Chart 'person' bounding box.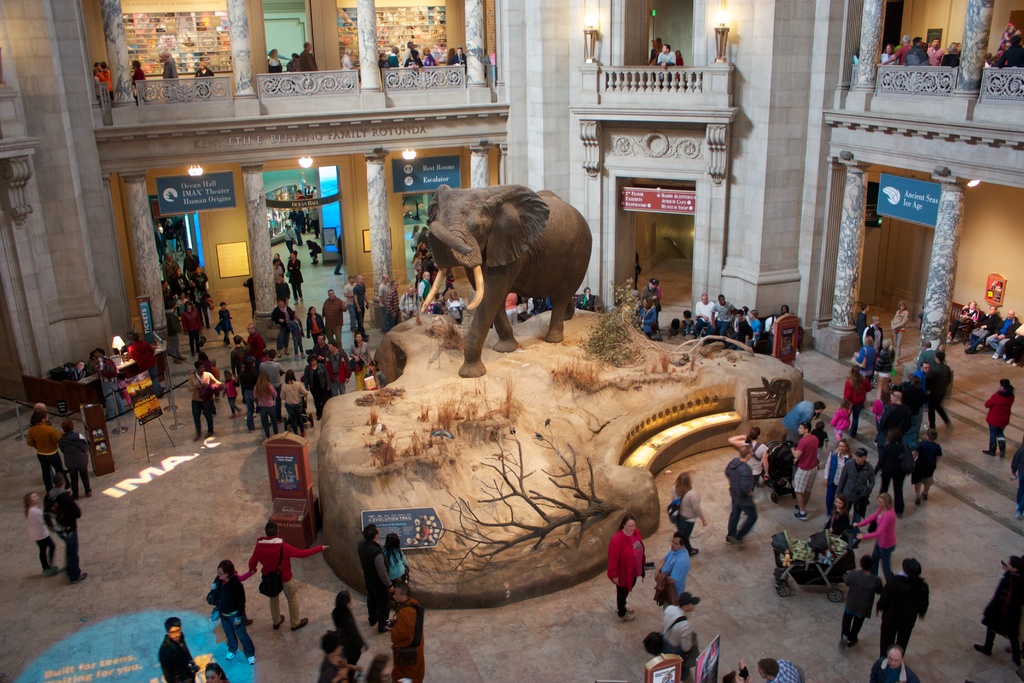
Charted: left=406, top=45, right=424, bottom=71.
